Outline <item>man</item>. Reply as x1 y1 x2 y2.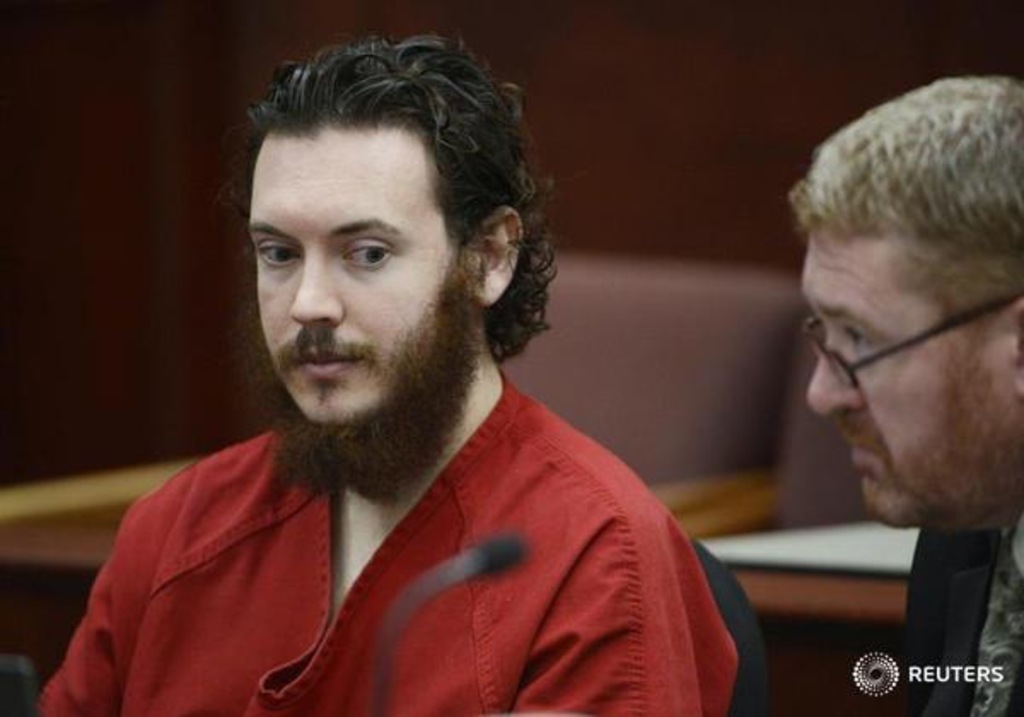
36 29 749 715.
